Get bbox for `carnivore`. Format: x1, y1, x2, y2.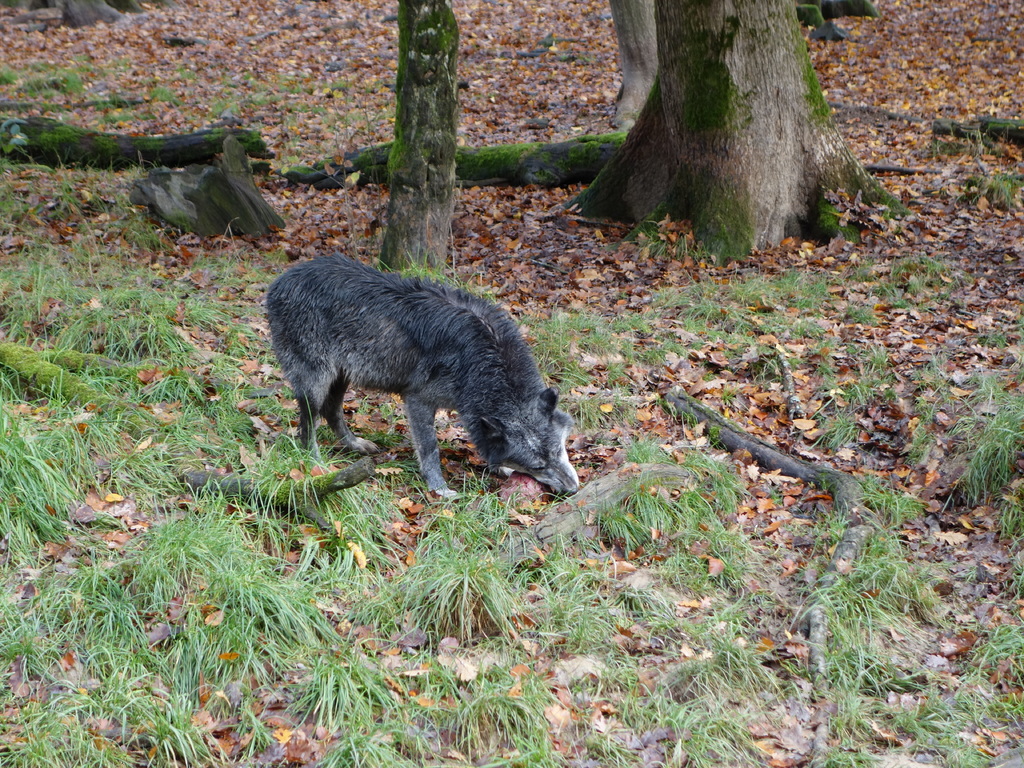
255, 242, 583, 499.
